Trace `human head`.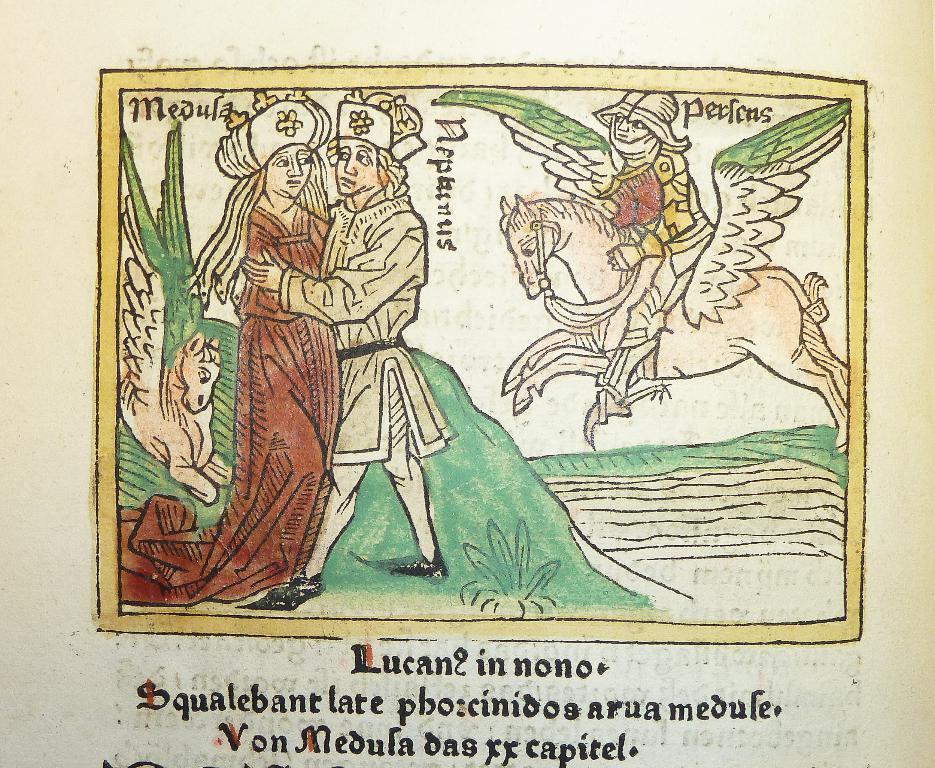
Traced to (320,126,383,211).
